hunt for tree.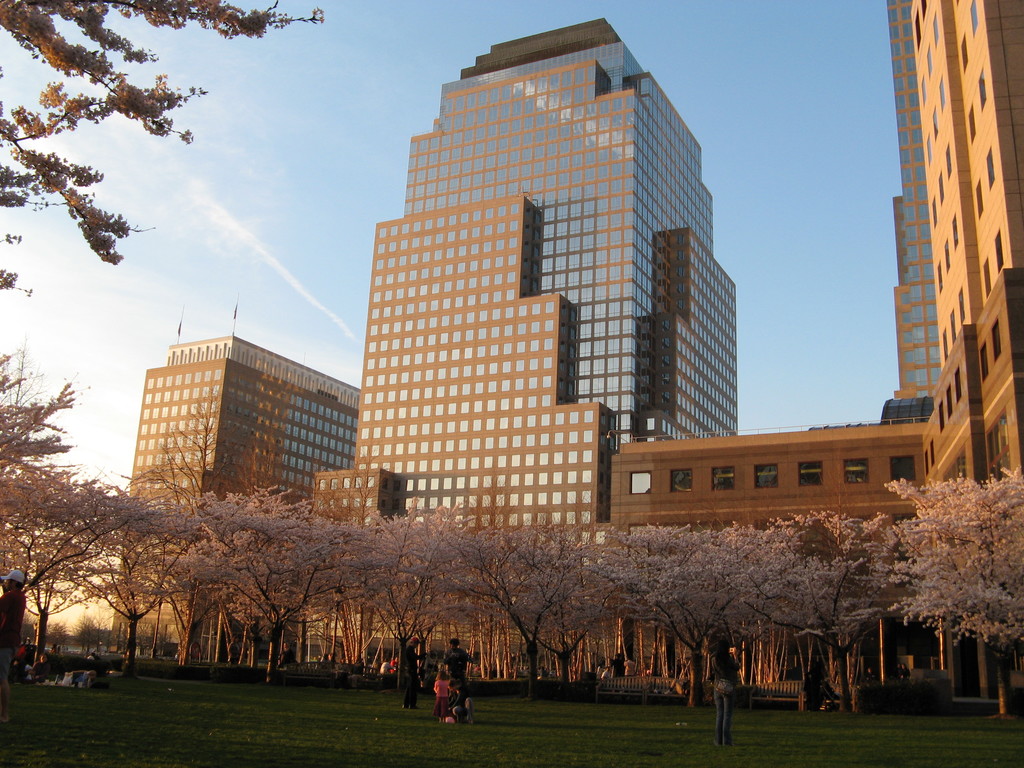
Hunted down at crop(877, 457, 1023, 721).
